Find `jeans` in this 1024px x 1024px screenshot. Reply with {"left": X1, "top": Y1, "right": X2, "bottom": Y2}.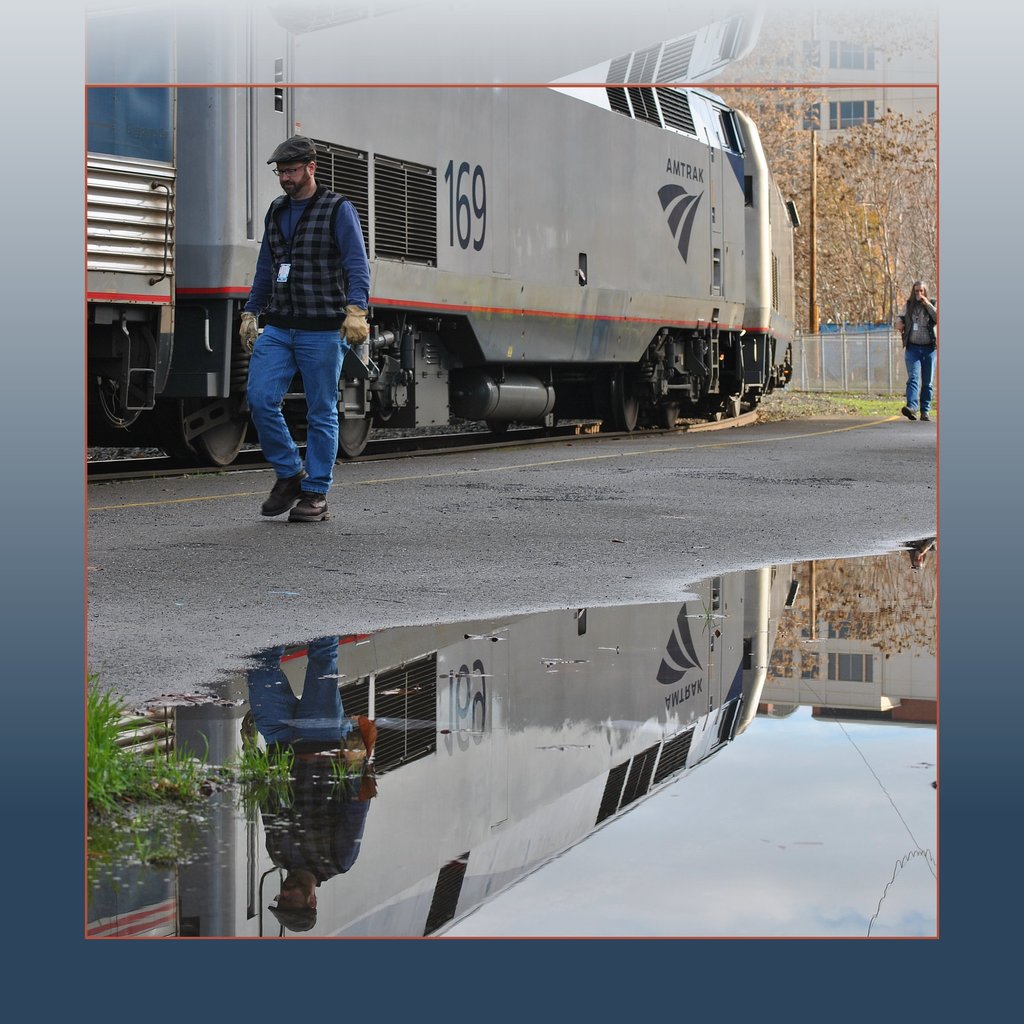
{"left": 244, "top": 308, "right": 349, "bottom": 515}.
